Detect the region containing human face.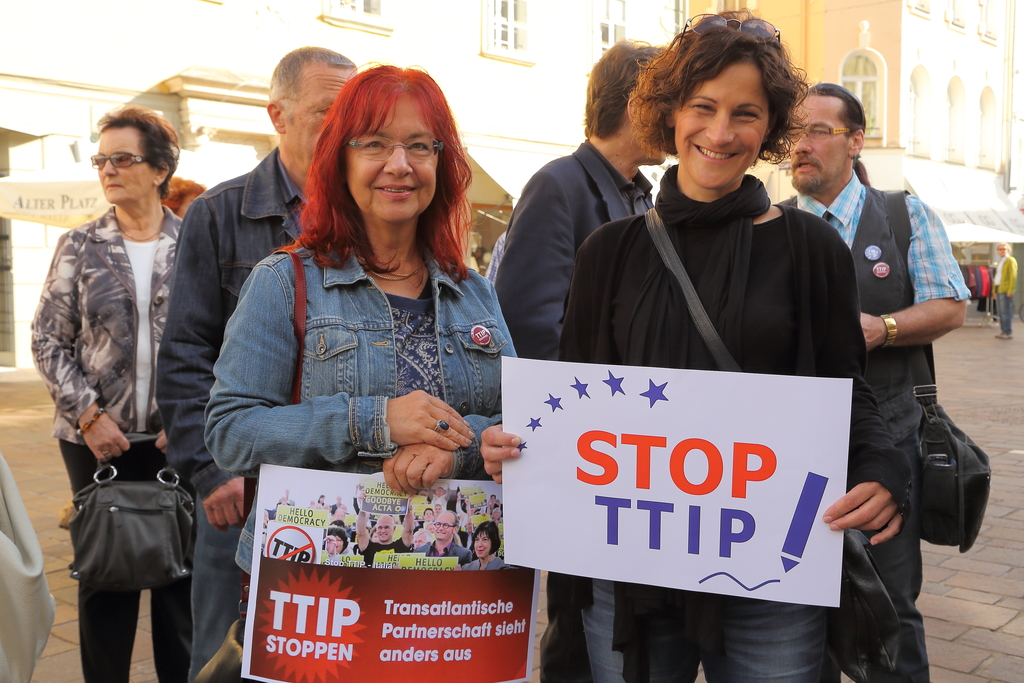
select_region(434, 502, 442, 513).
